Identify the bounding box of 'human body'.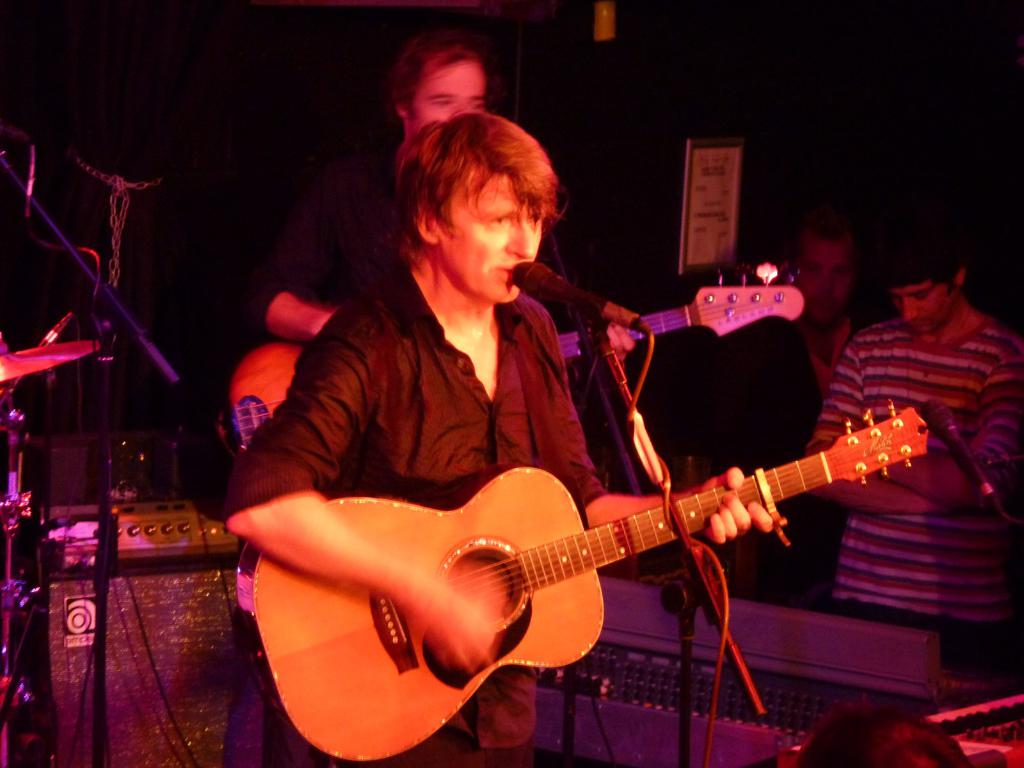
crop(264, 26, 657, 572).
